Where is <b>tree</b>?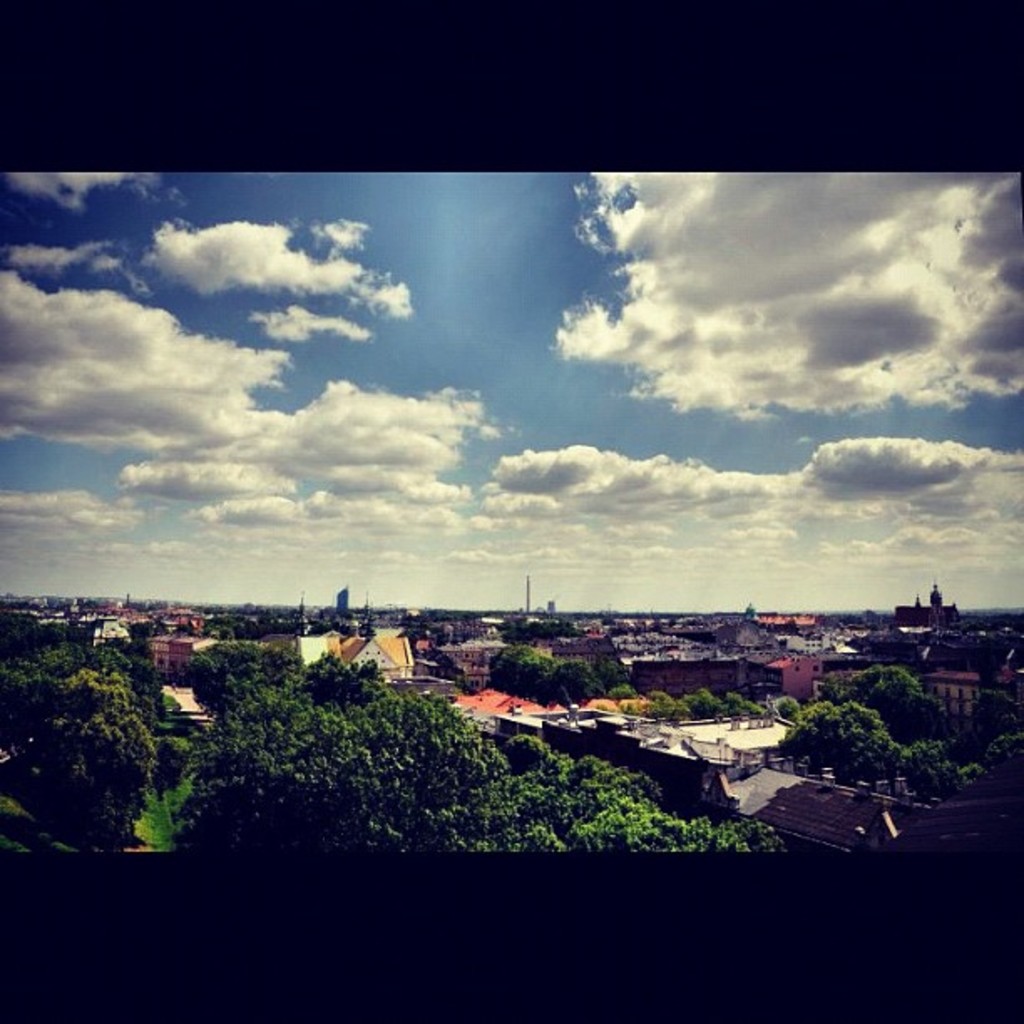
(549,664,599,721).
